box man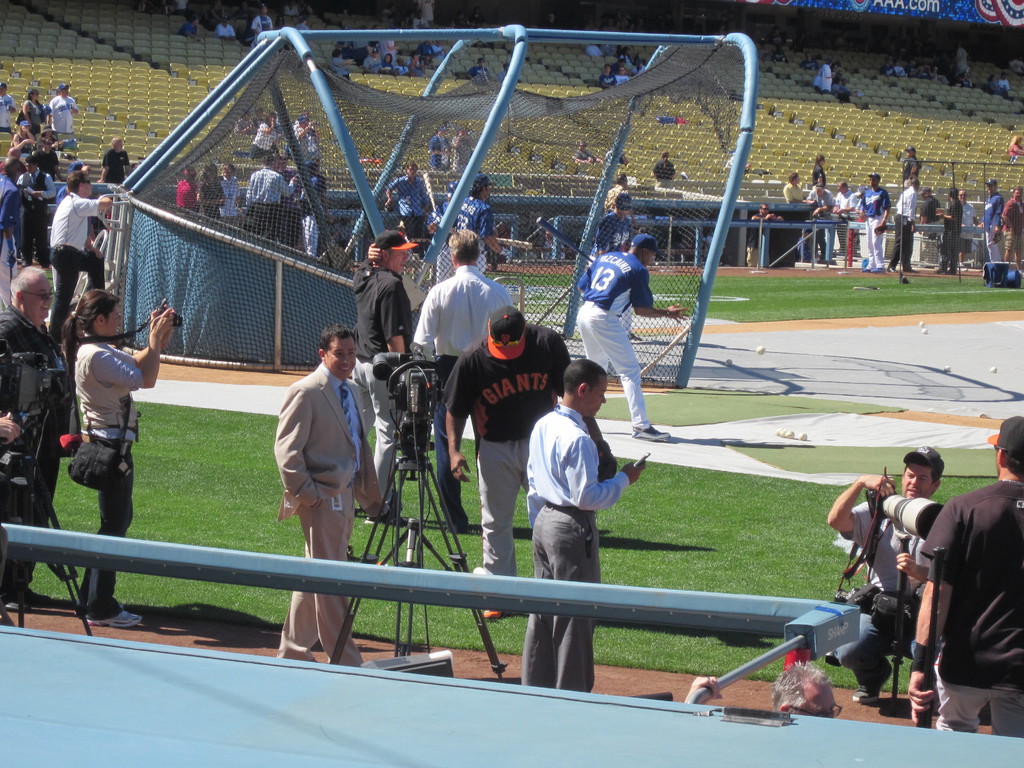
[349, 24, 368, 61]
